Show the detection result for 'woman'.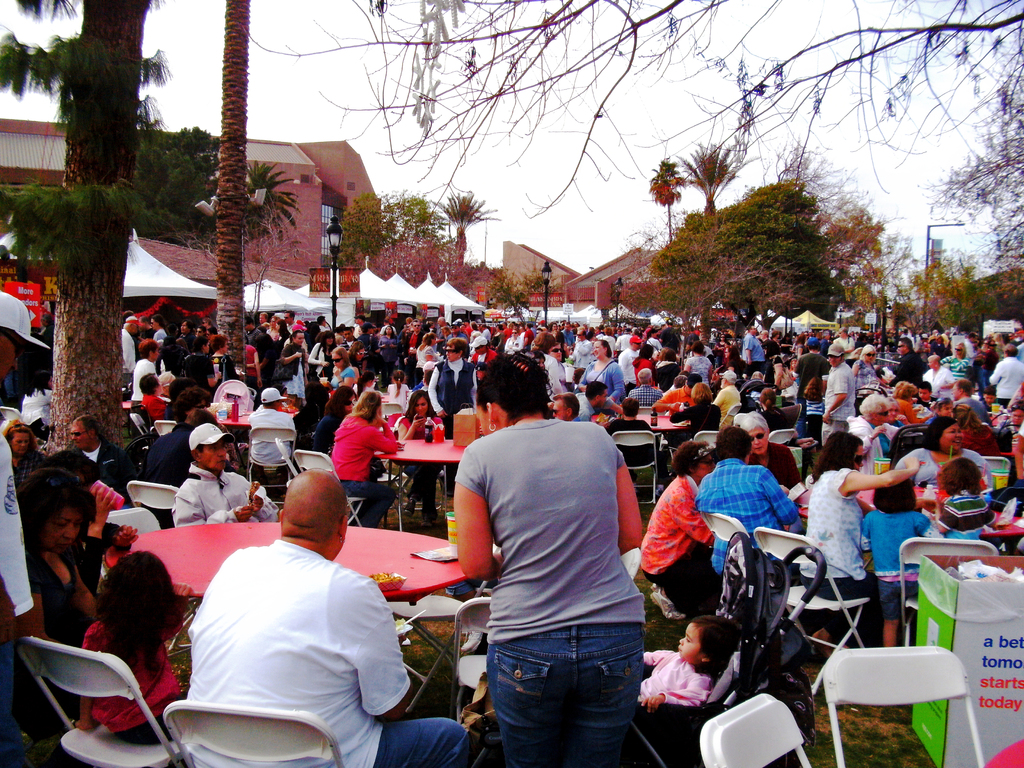
region(397, 388, 445, 524).
